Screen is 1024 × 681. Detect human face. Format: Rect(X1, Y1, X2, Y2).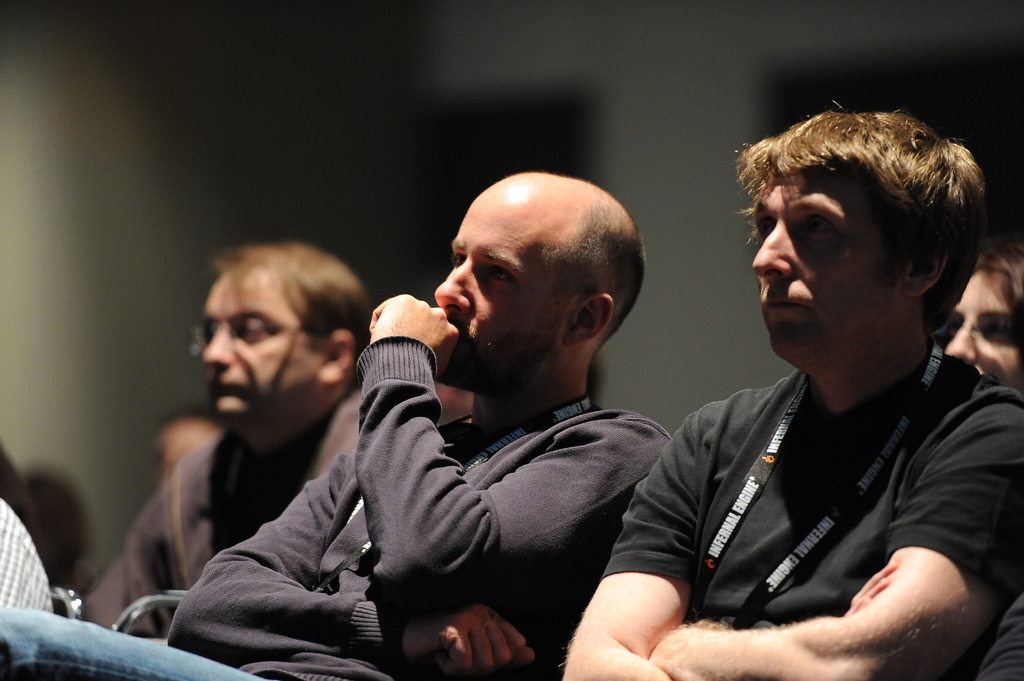
Rect(749, 170, 897, 355).
